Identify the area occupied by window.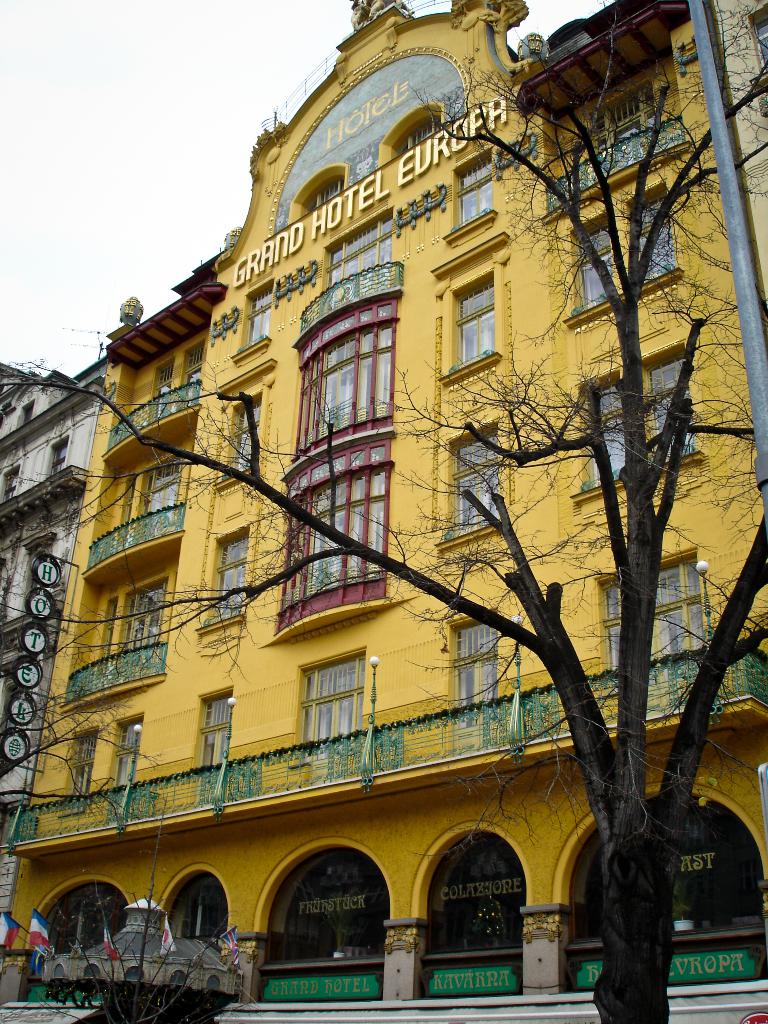
Area: Rect(601, 554, 708, 696).
